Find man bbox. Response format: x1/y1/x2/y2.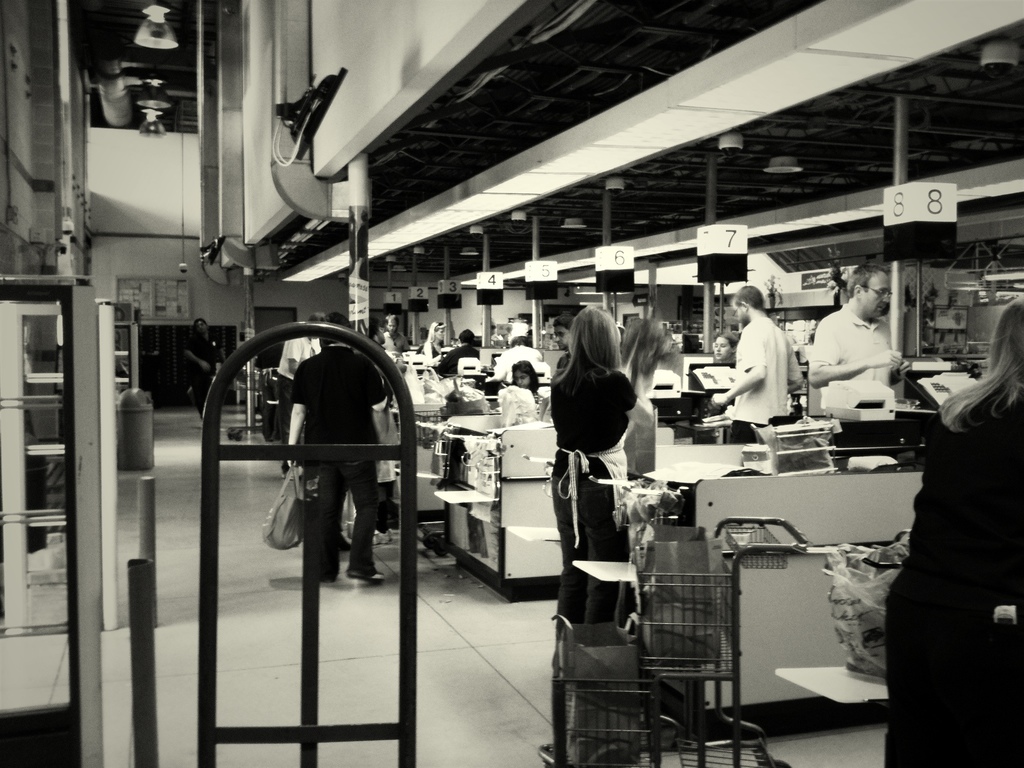
820/281/899/420.
